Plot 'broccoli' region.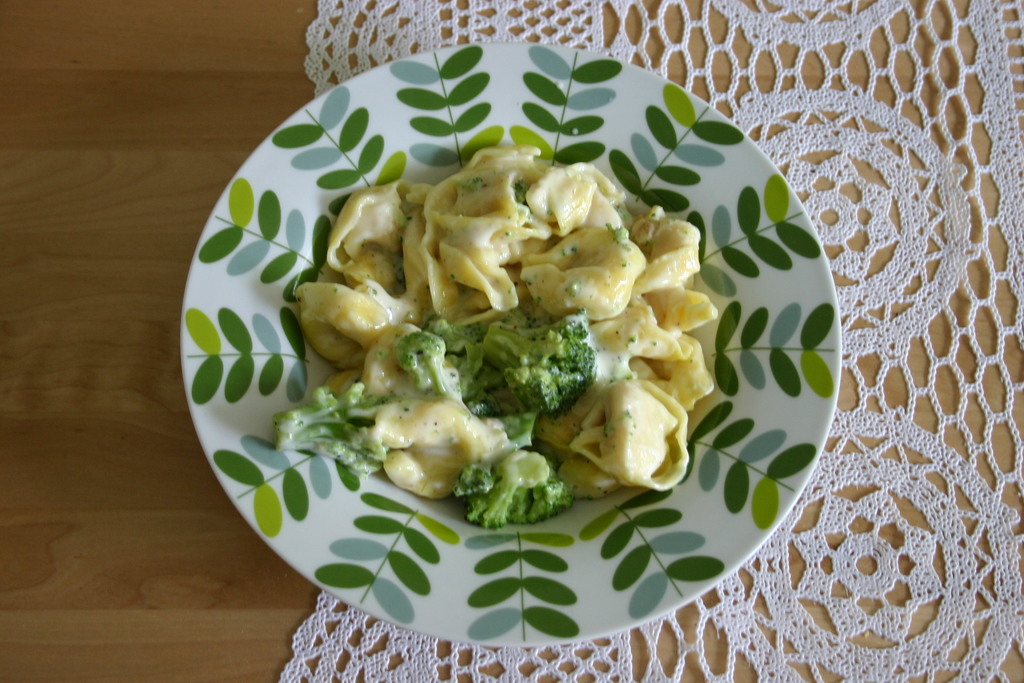
Plotted at [left=460, top=450, right=580, bottom=531].
